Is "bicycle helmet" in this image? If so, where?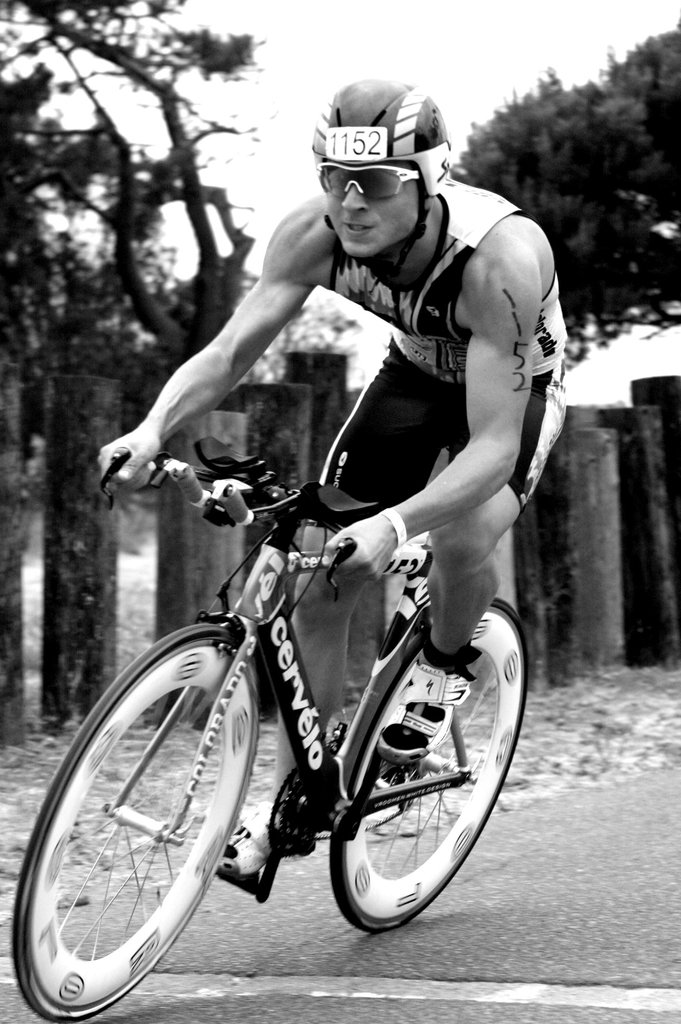
Yes, at [301, 73, 448, 187].
